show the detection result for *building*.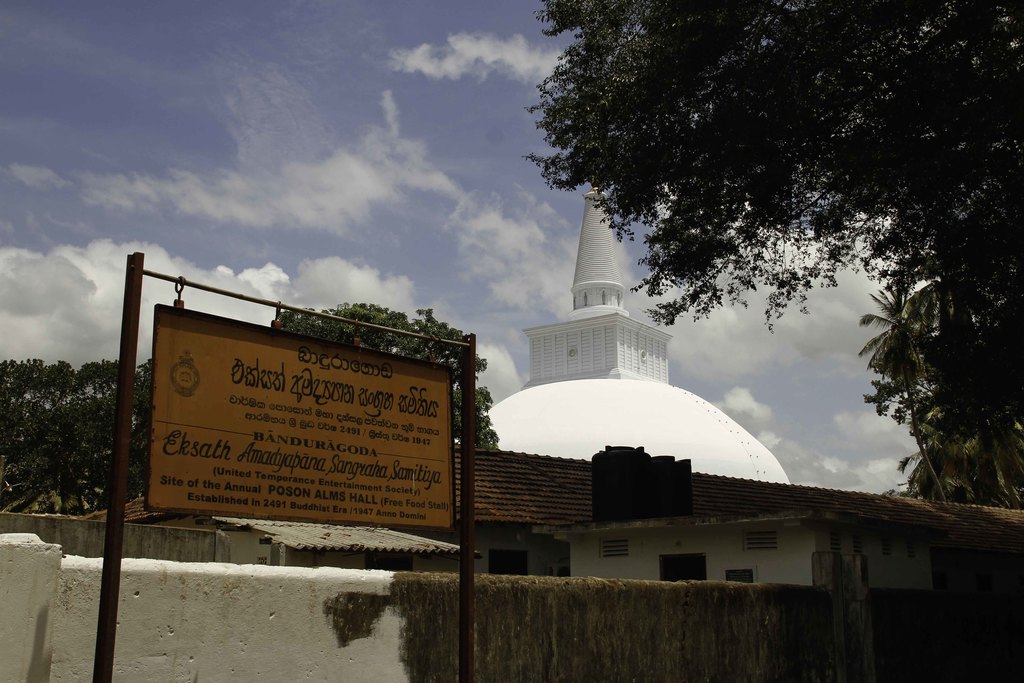
(left=0, top=444, right=1020, bottom=599).
